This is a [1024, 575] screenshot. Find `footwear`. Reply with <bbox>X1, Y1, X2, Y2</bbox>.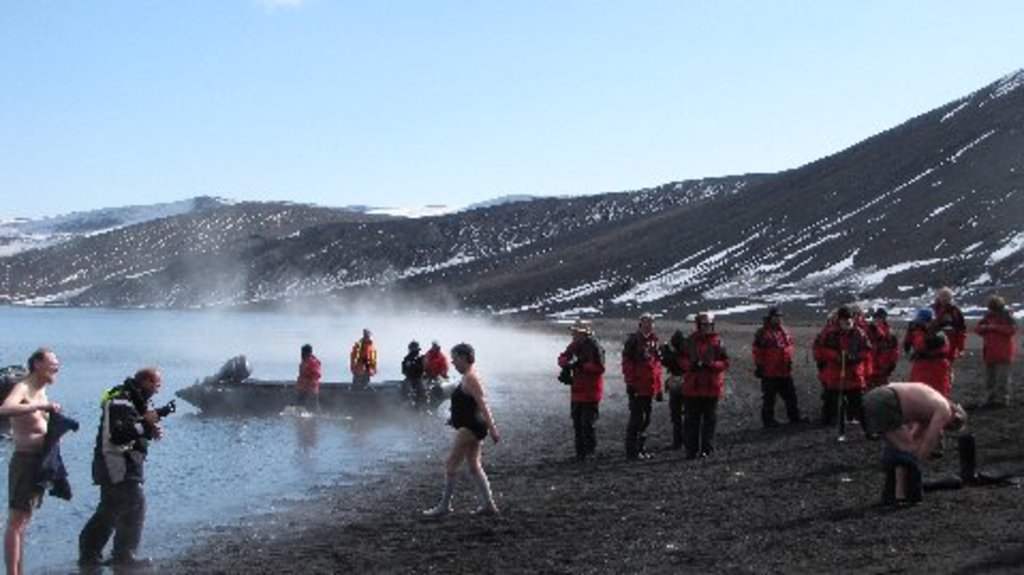
<bbox>421, 475, 451, 515</bbox>.
